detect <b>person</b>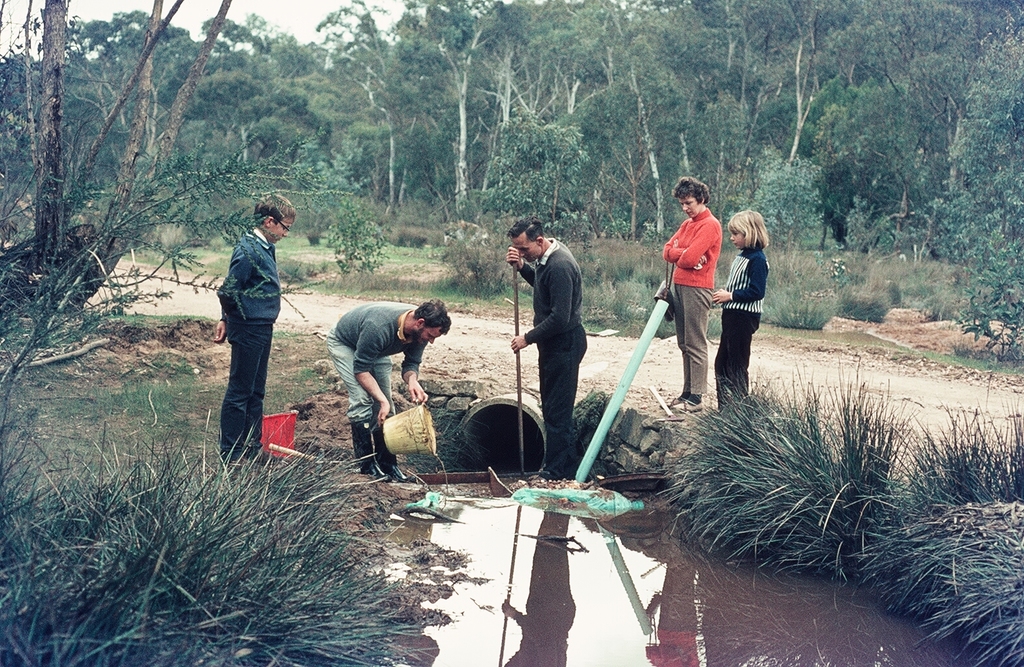
<box>662,177,723,410</box>
